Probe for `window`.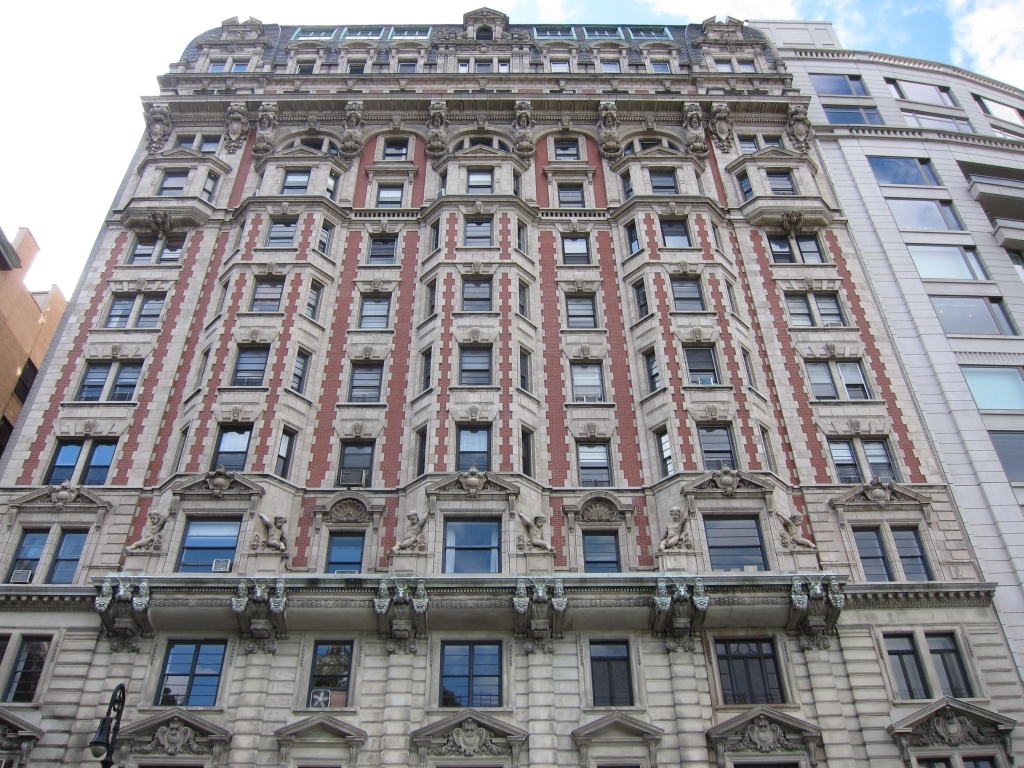
Probe result: <bbox>823, 434, 864, 482</bbox>.
